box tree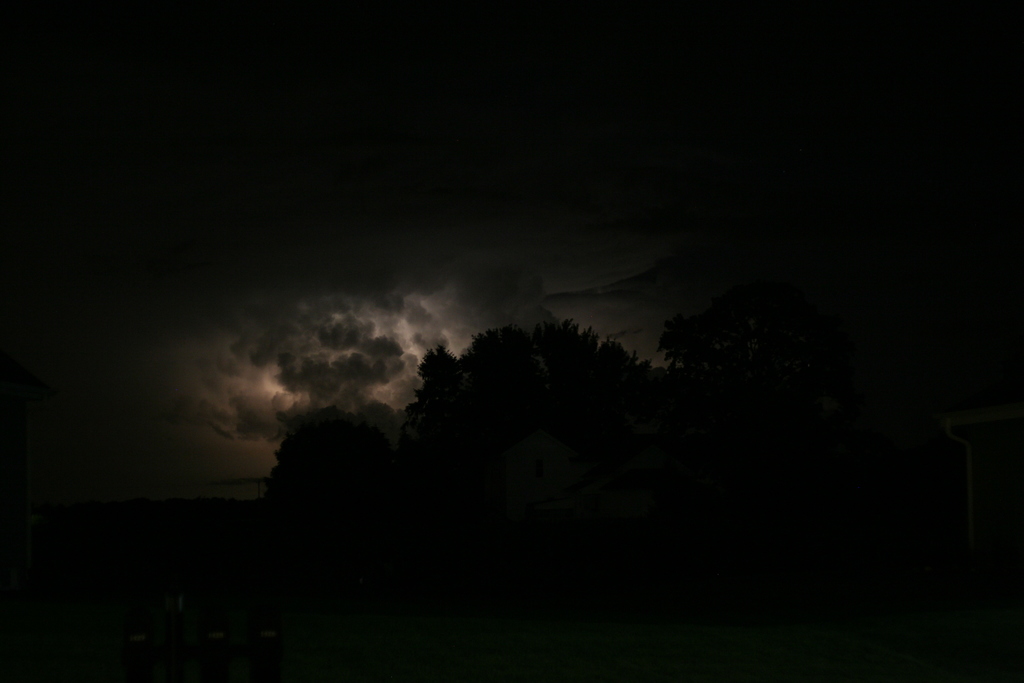
select_region(397, 313, 669, 449)
